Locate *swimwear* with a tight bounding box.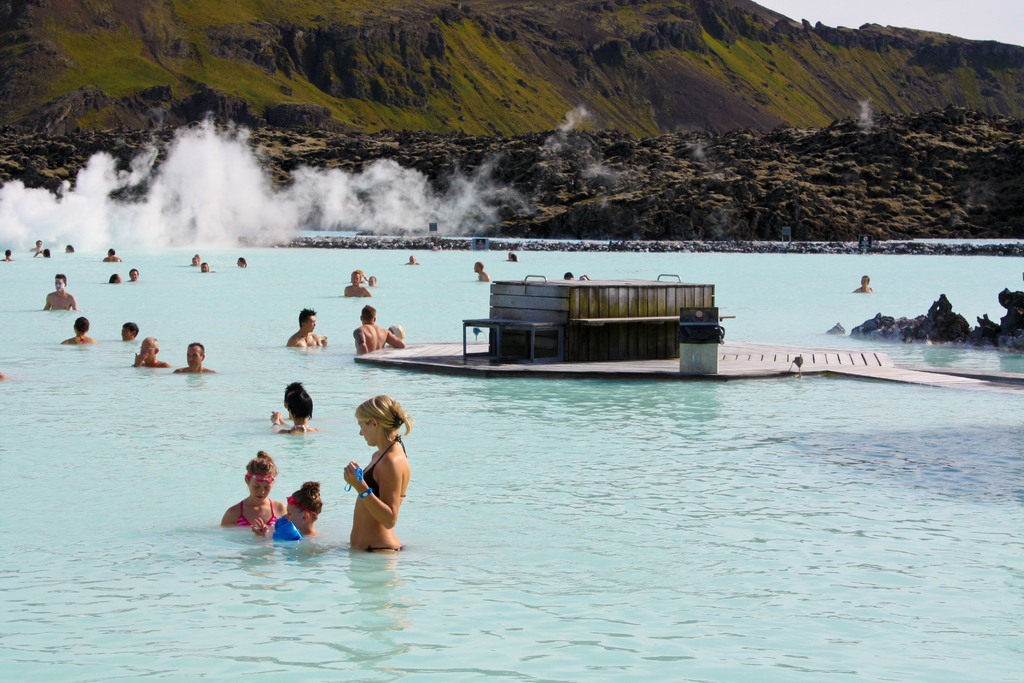
360, 434, 411, 497.
